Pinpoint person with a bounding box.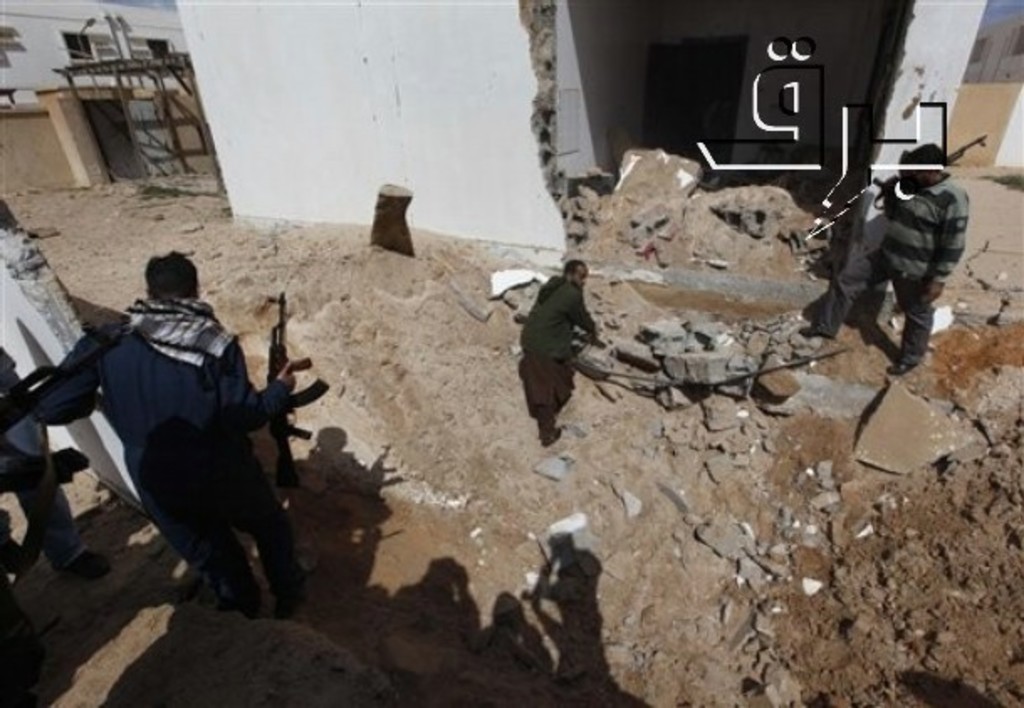
485/586/554/668.
